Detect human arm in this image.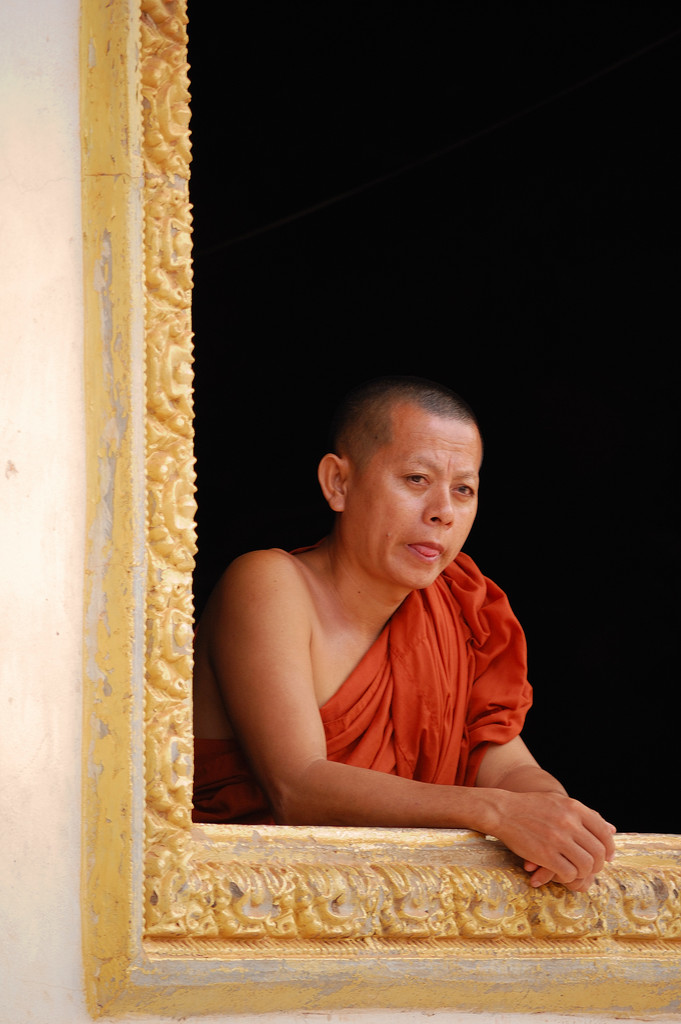
Detection: x1=195 y1=549 x2=530 y2=860.
